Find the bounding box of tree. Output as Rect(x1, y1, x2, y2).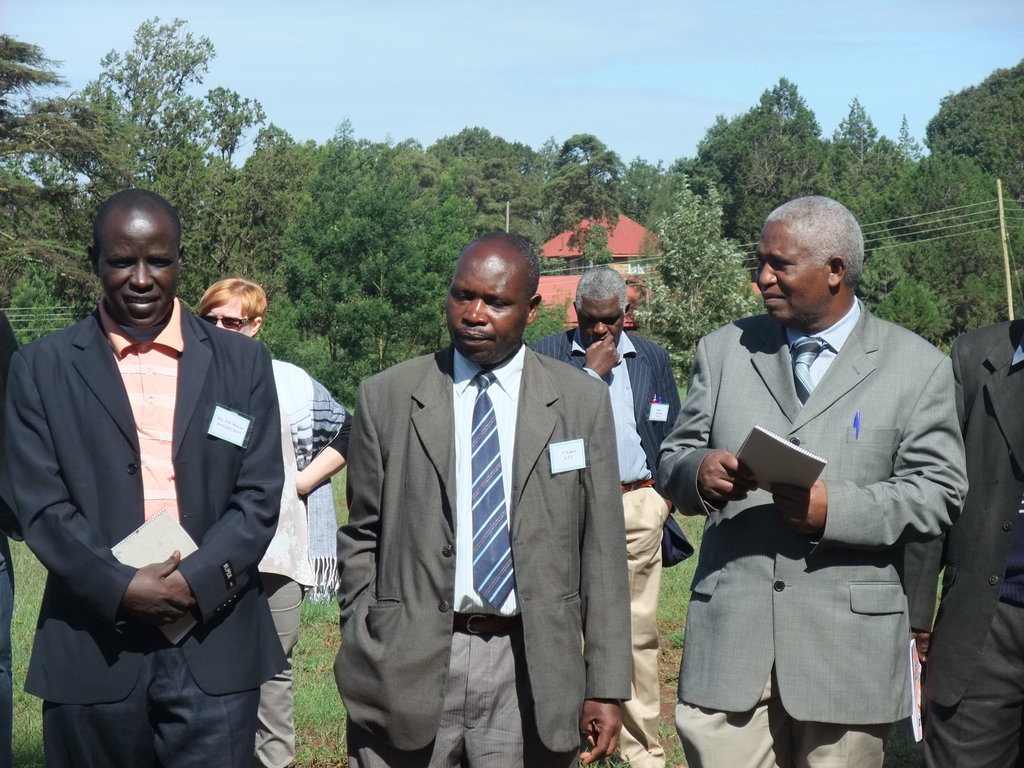
Rect(543, 125, 634, 268).
